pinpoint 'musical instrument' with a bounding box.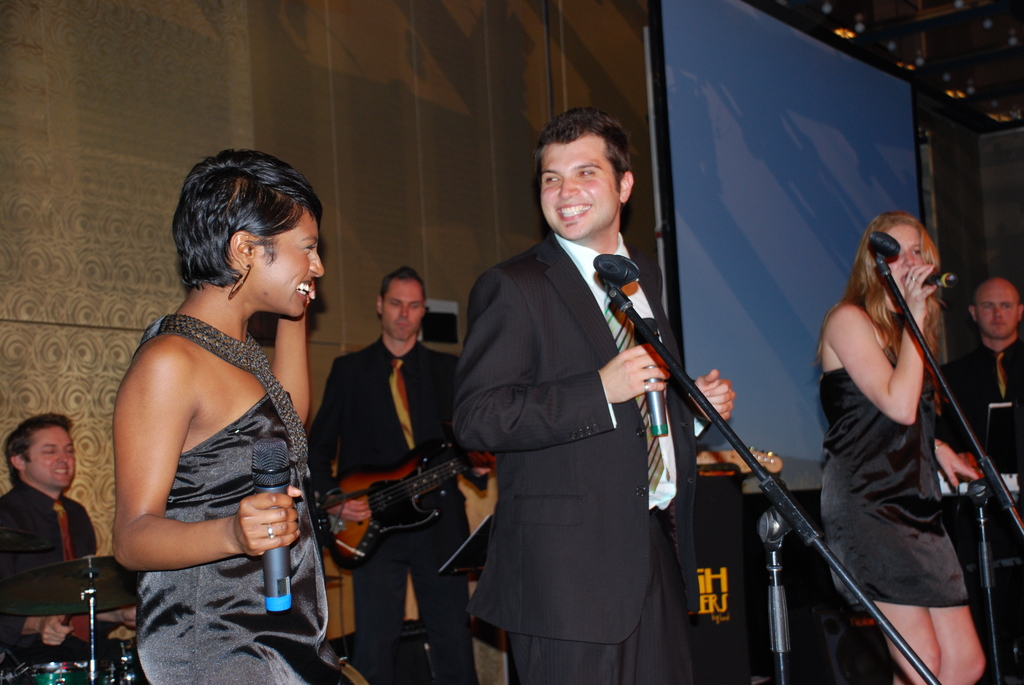
(95, 634, 193, 684).
